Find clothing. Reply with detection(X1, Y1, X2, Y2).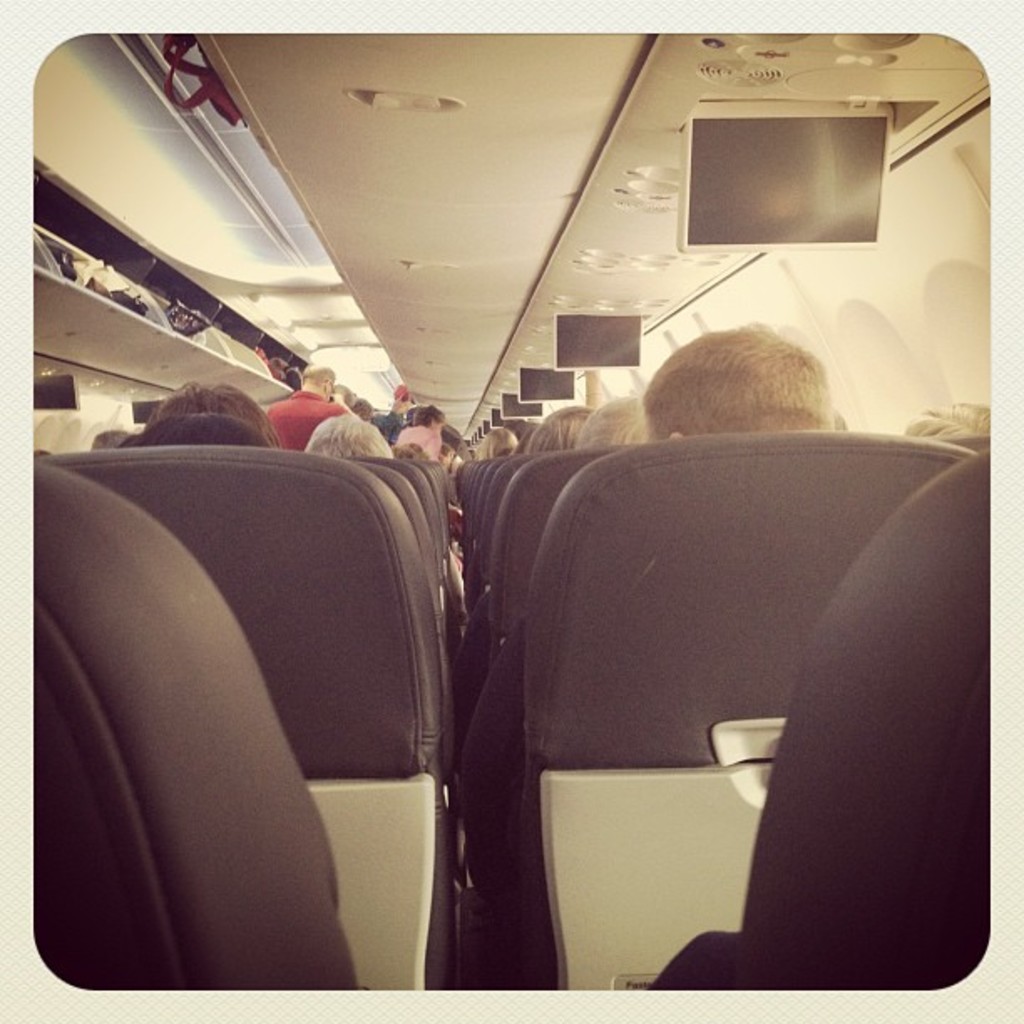
detection(435, 597, 530, 940).
